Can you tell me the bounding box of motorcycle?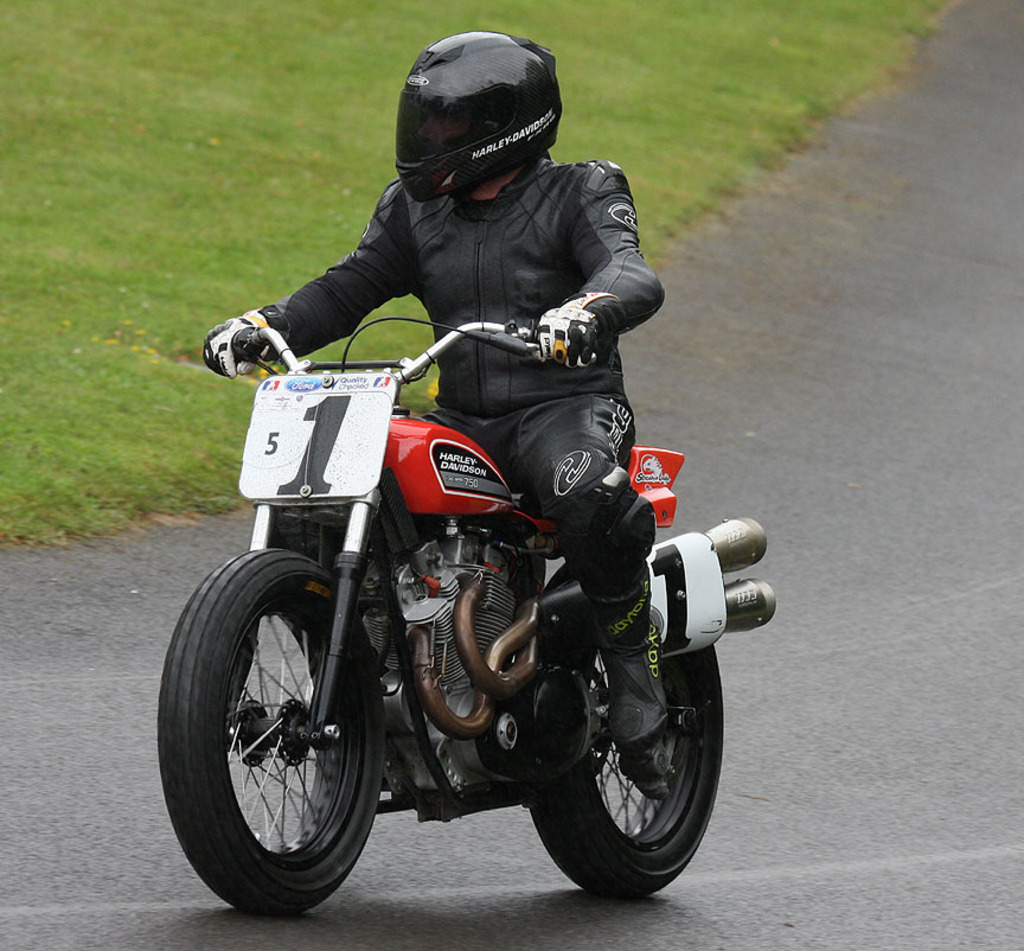
(137,293,768,947).
